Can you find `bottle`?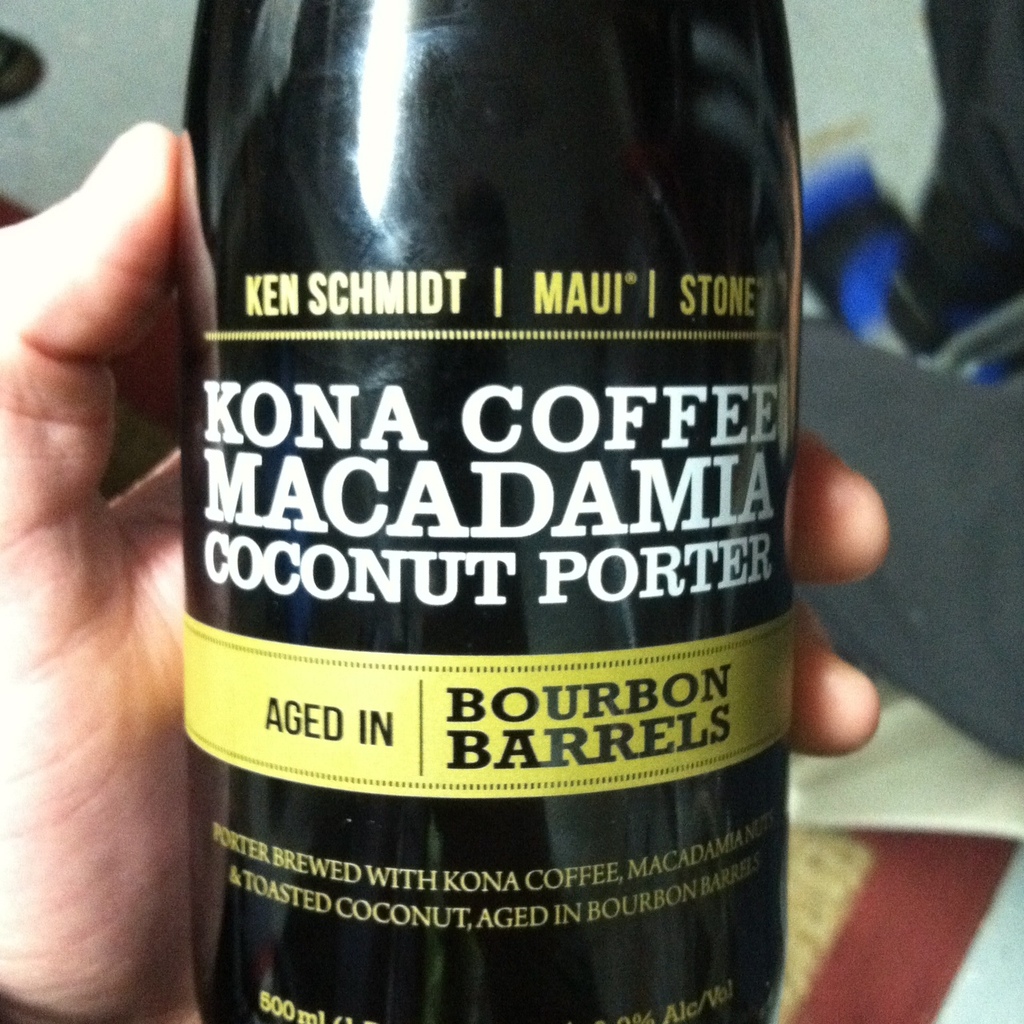
Yes, bounding box: <box>174,0,802,1023</box>.
